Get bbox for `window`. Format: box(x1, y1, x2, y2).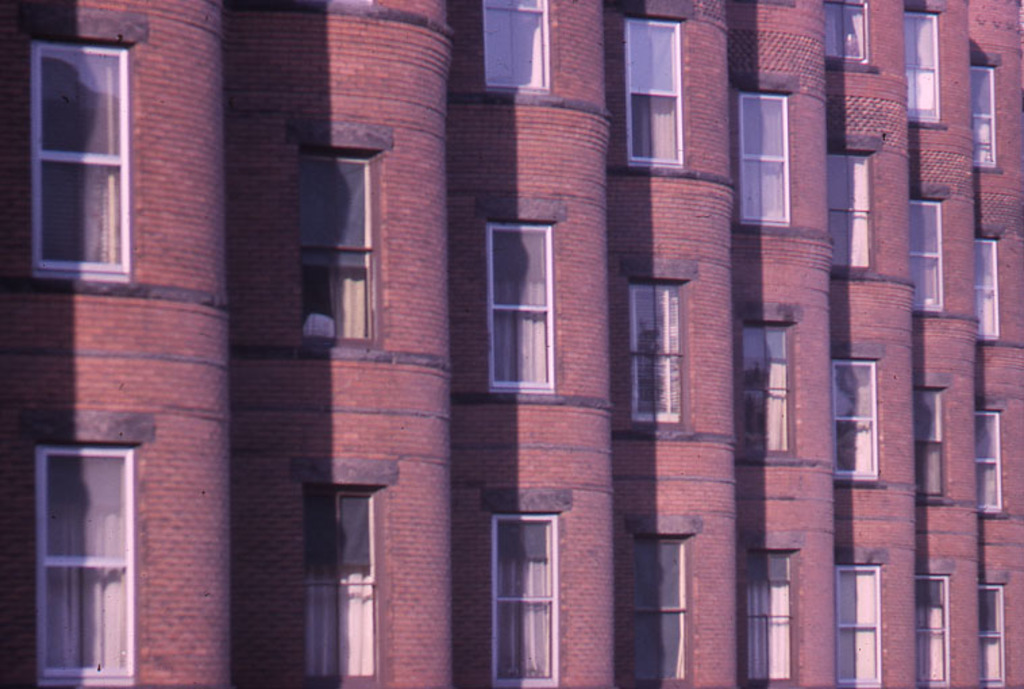
box(828, 154, 867, 272).
